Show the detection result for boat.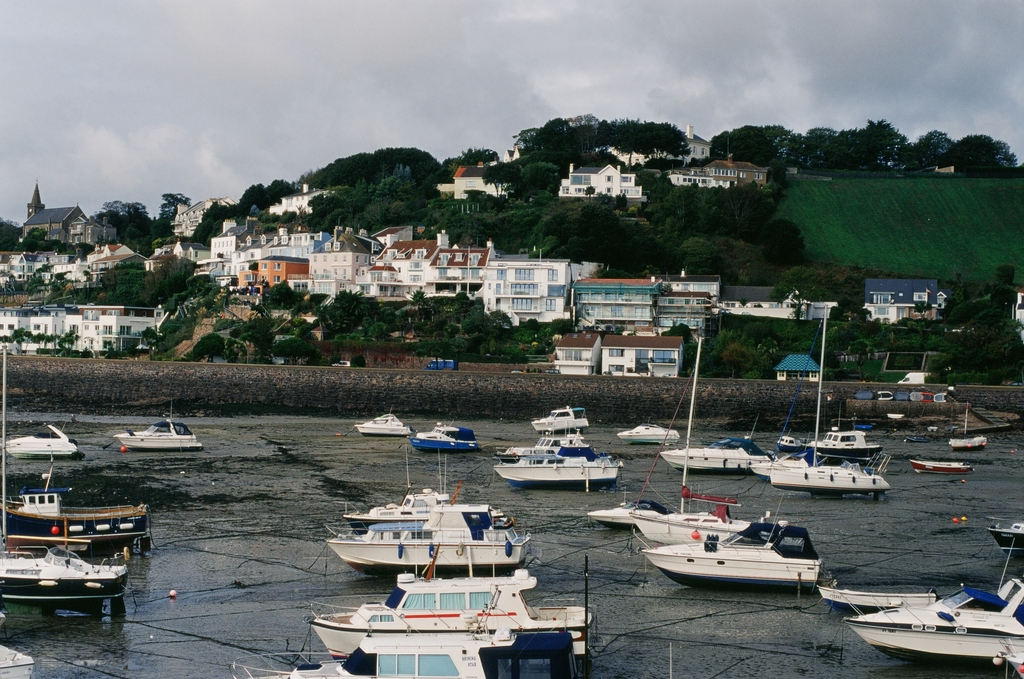
bbox=[648, 495, 766, 539].
